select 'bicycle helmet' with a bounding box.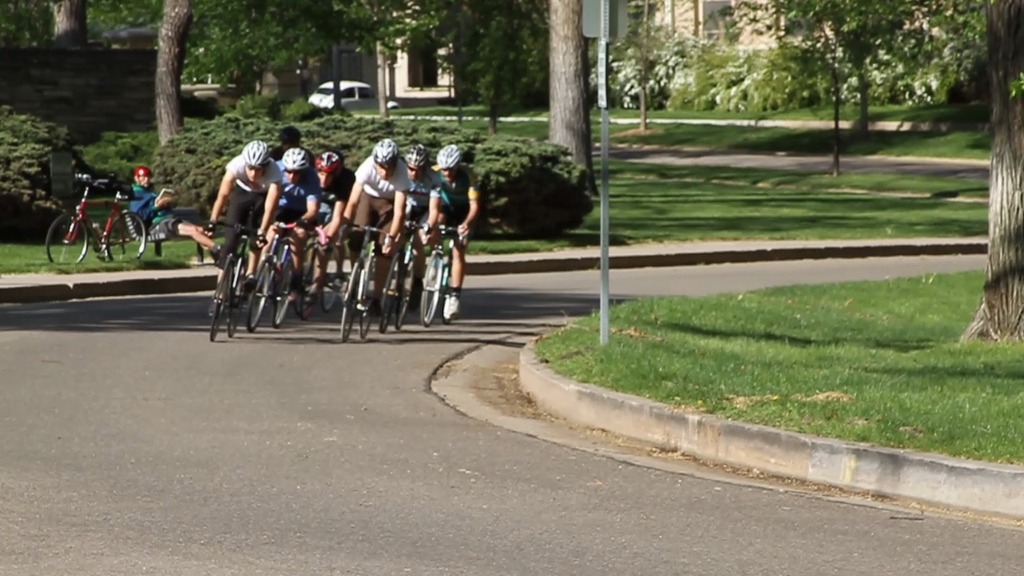
left=436, top=142, right=462, bottom=184.
